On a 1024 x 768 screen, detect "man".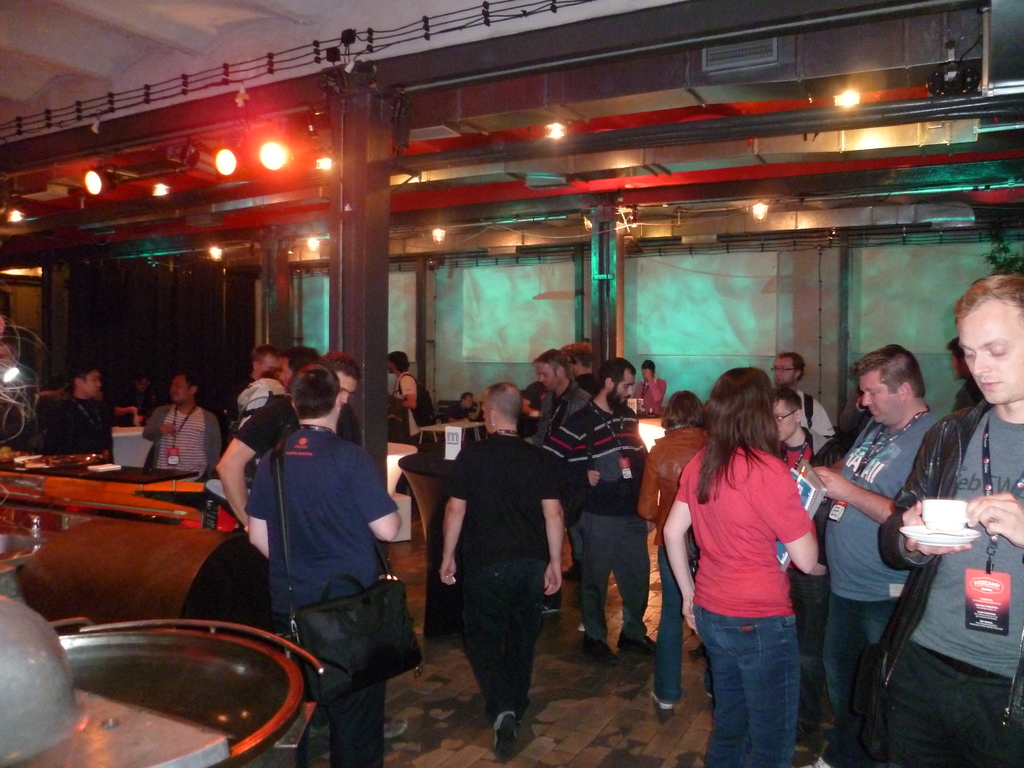
select_region(0, 333, 51, 446).
